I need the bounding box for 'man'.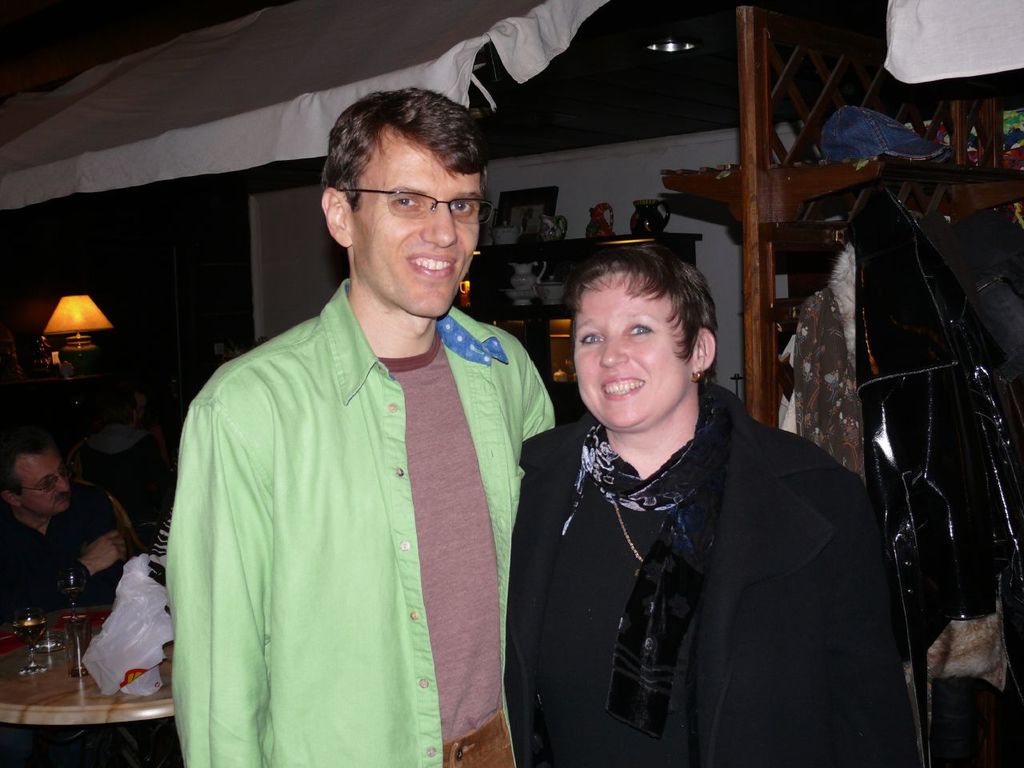
Here it is: Rect(0, 428, 128, 612).
